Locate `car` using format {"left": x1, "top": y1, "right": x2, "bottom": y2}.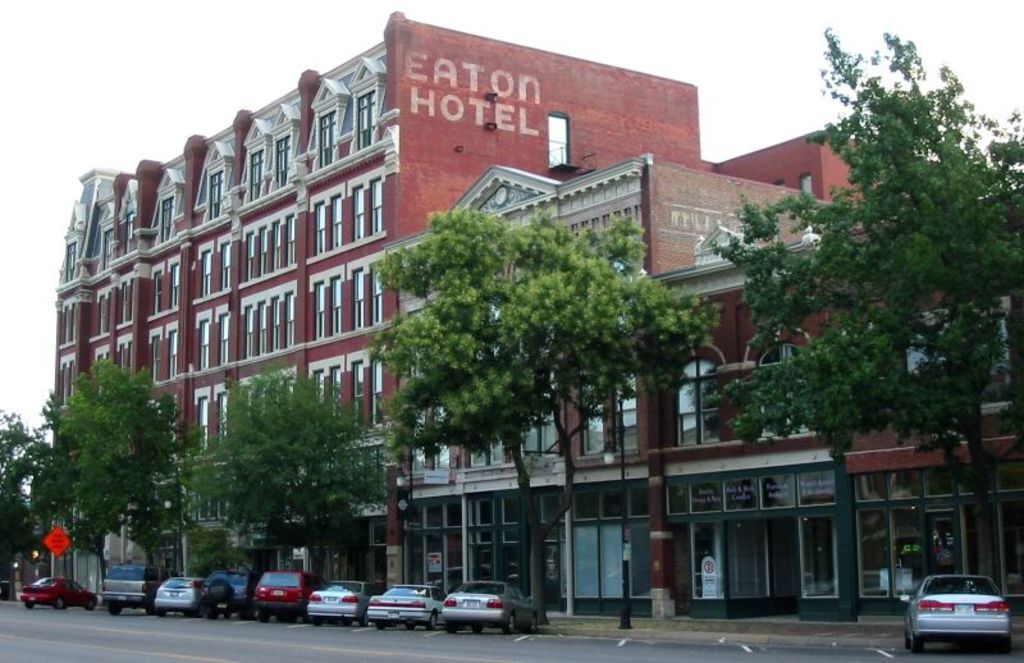
{"left": 17, "top": 572, "right": 96, "bottom": 611}.
